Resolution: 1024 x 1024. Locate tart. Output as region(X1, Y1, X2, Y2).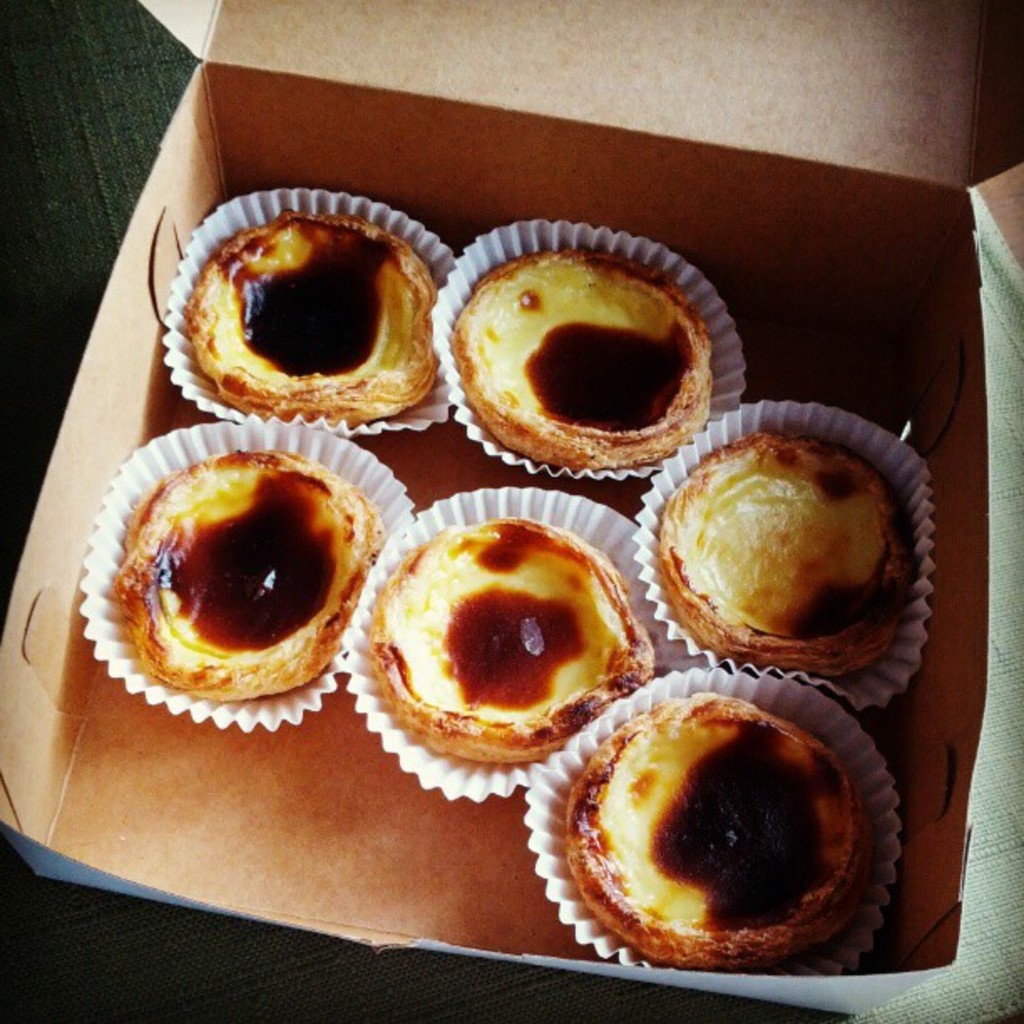
region(452, 248, 718, 467).
